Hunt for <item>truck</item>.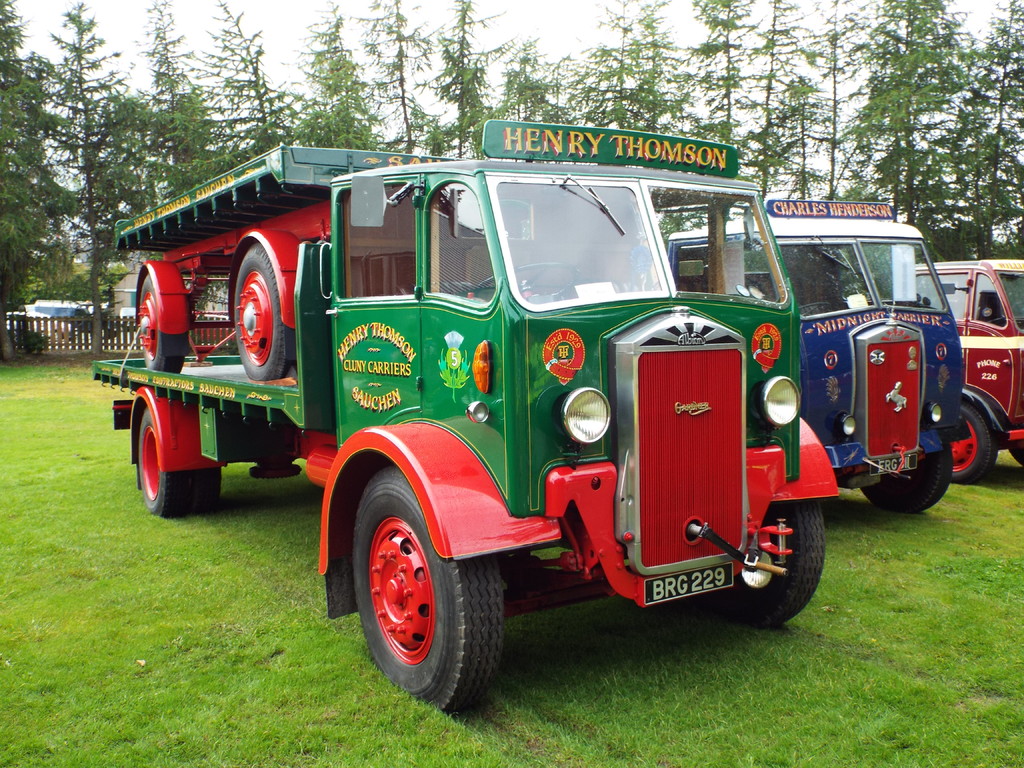
Hunted down at crop(666, 202, 964, 516).
